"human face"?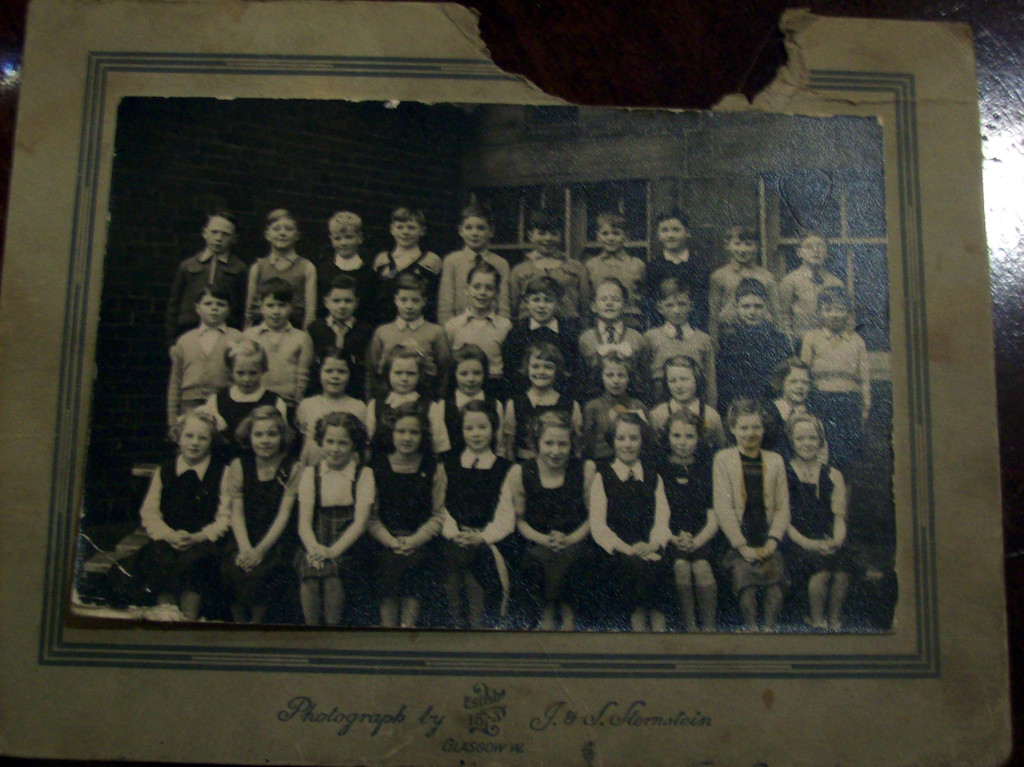
<region>200, 214, 236, 252</region>
